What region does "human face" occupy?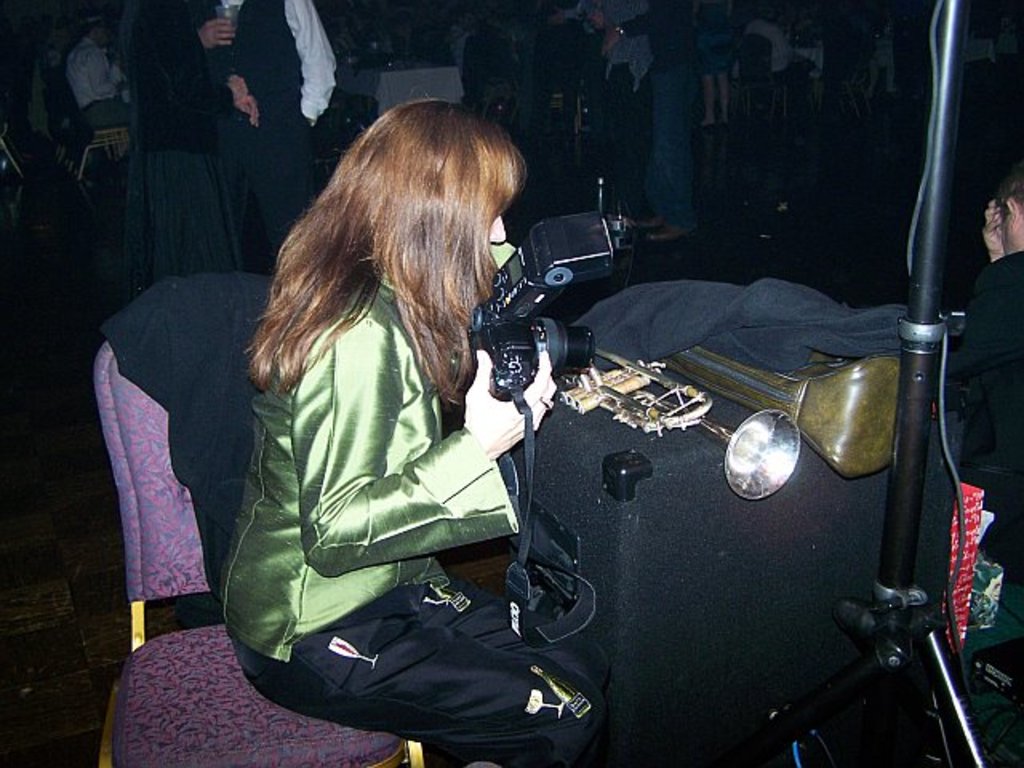
<region>987, 206, 1002, 259</region>.
